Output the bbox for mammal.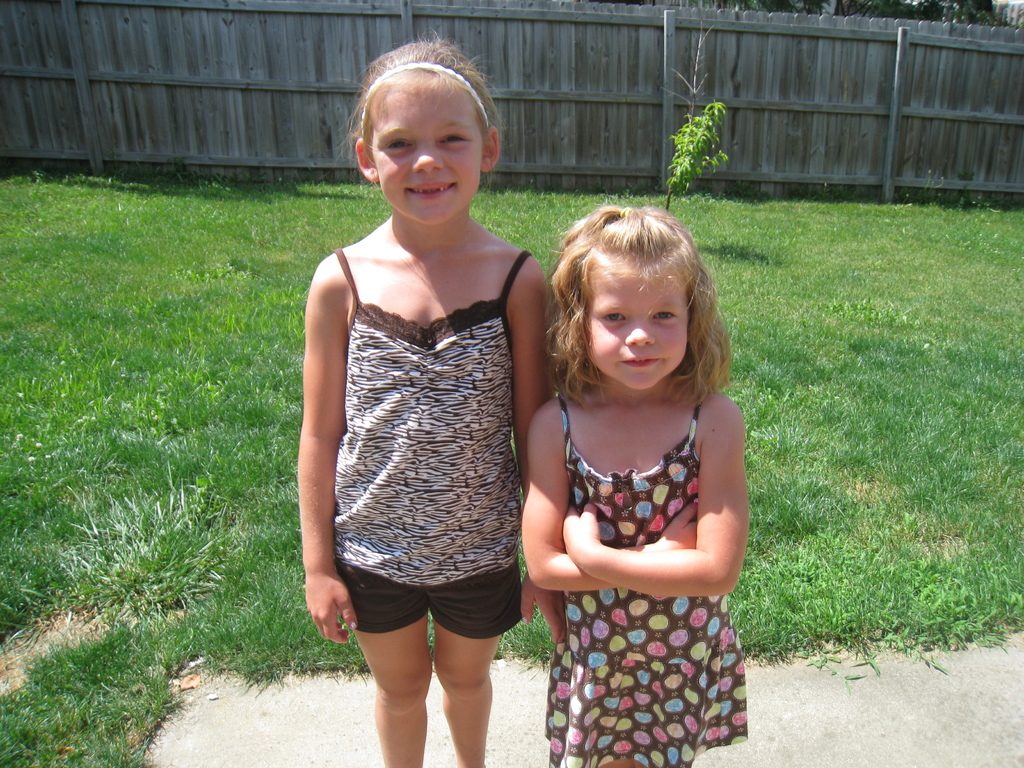
x1=520 y1=204 x2=749 y2=767.
